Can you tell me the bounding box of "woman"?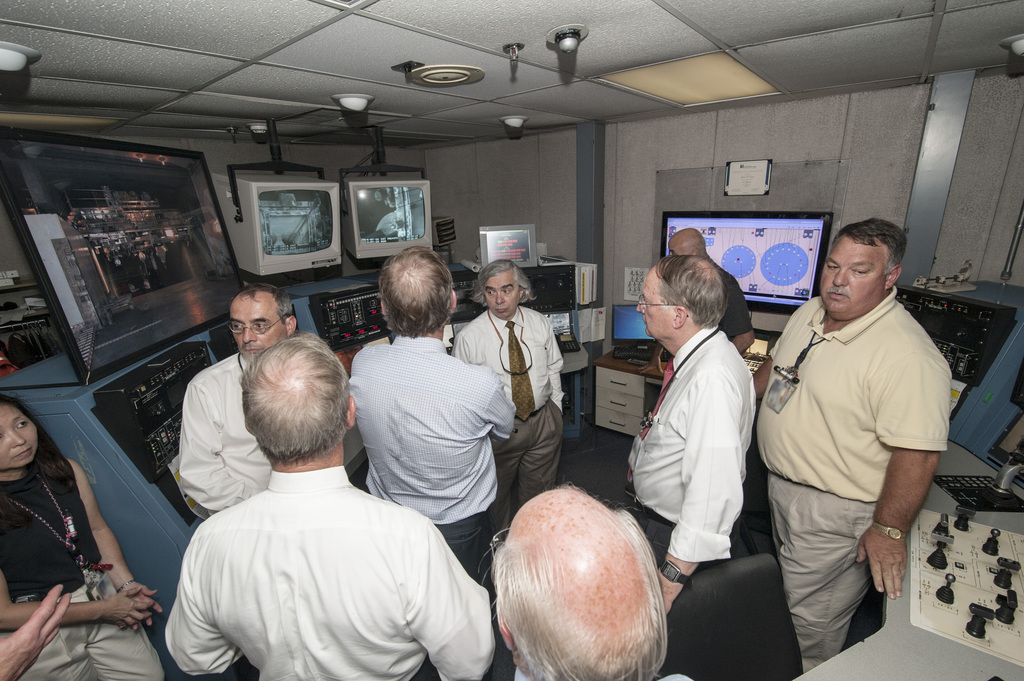
(0,385,164,680).
